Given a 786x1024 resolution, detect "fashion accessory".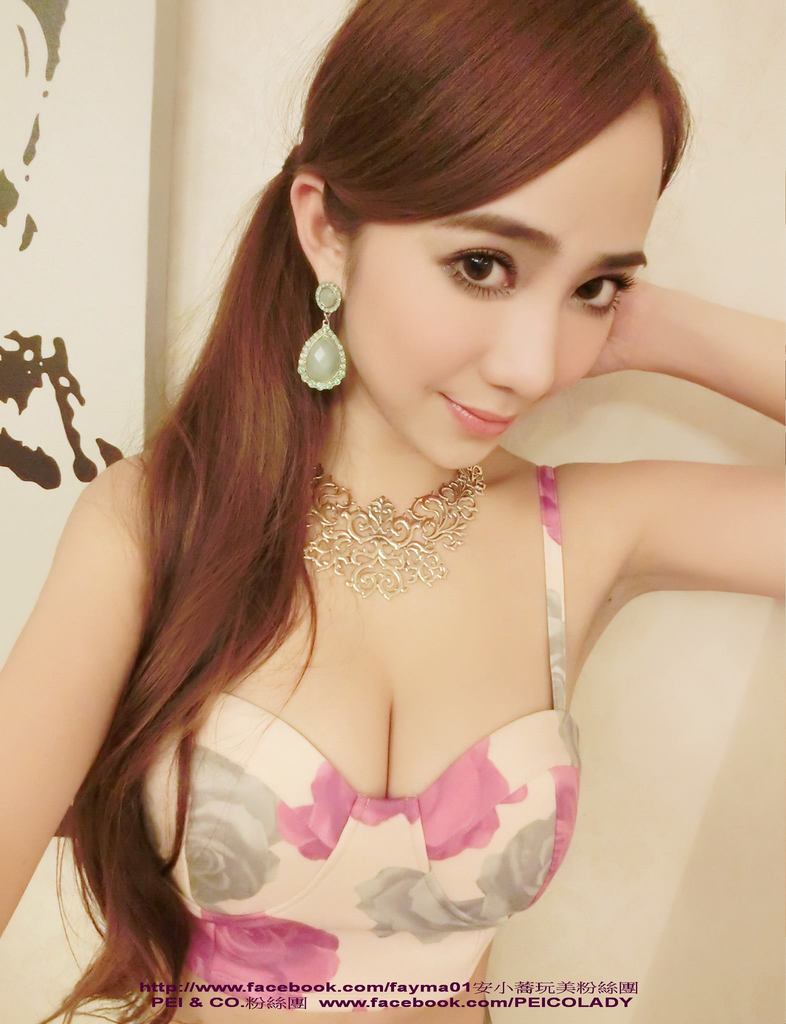
locate(298, 278, 350, 391).
